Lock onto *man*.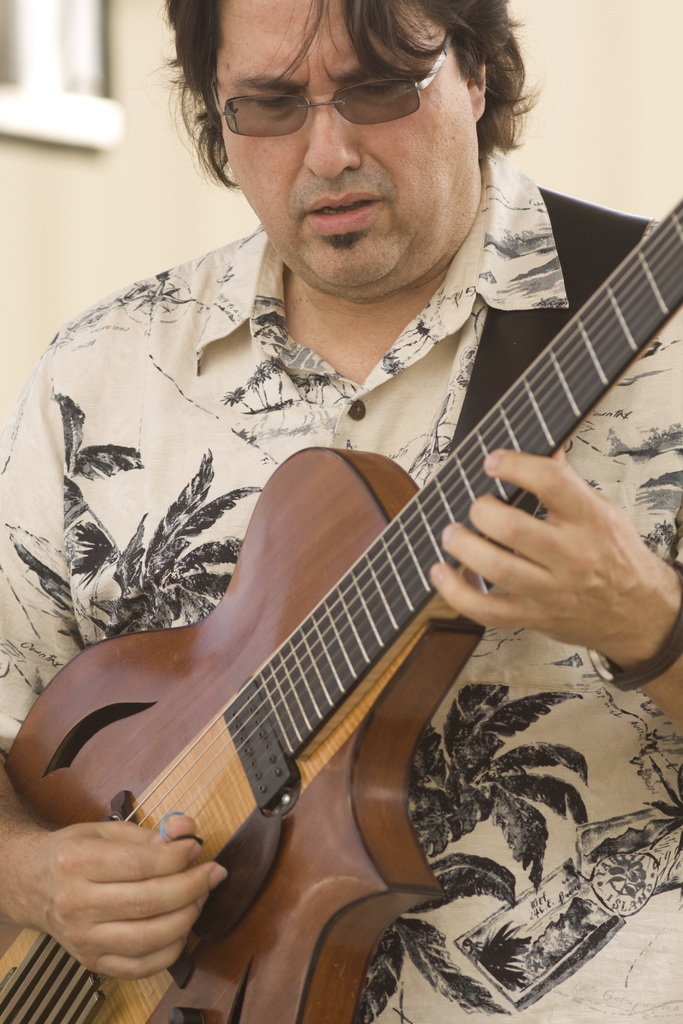
Locked: (35, 0, 682, 1018).
